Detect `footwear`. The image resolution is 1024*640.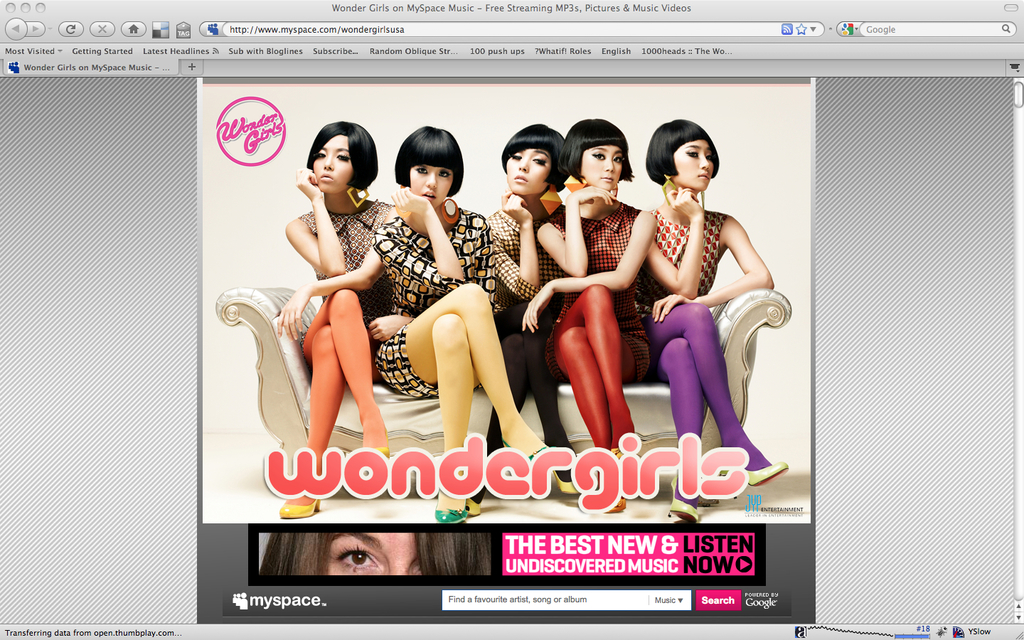
669, 480, 703, 525.
